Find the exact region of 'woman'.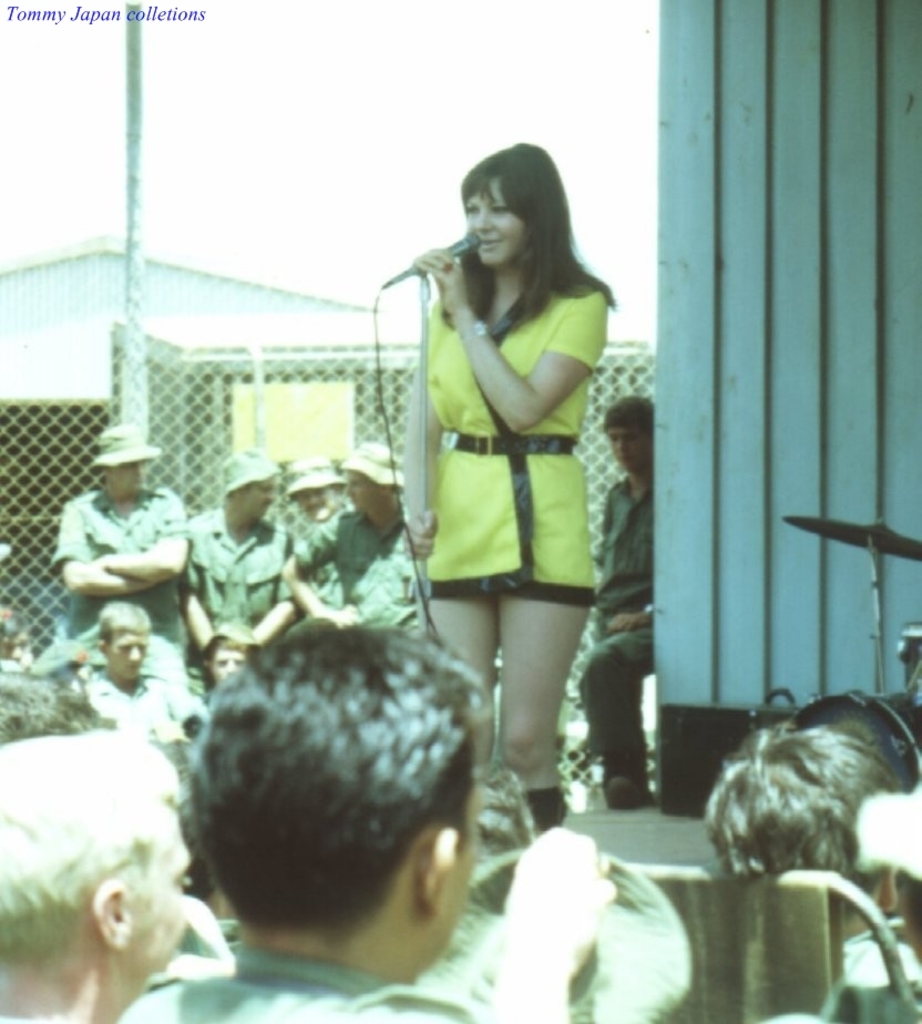
Exact region: (331,137,678,891).
